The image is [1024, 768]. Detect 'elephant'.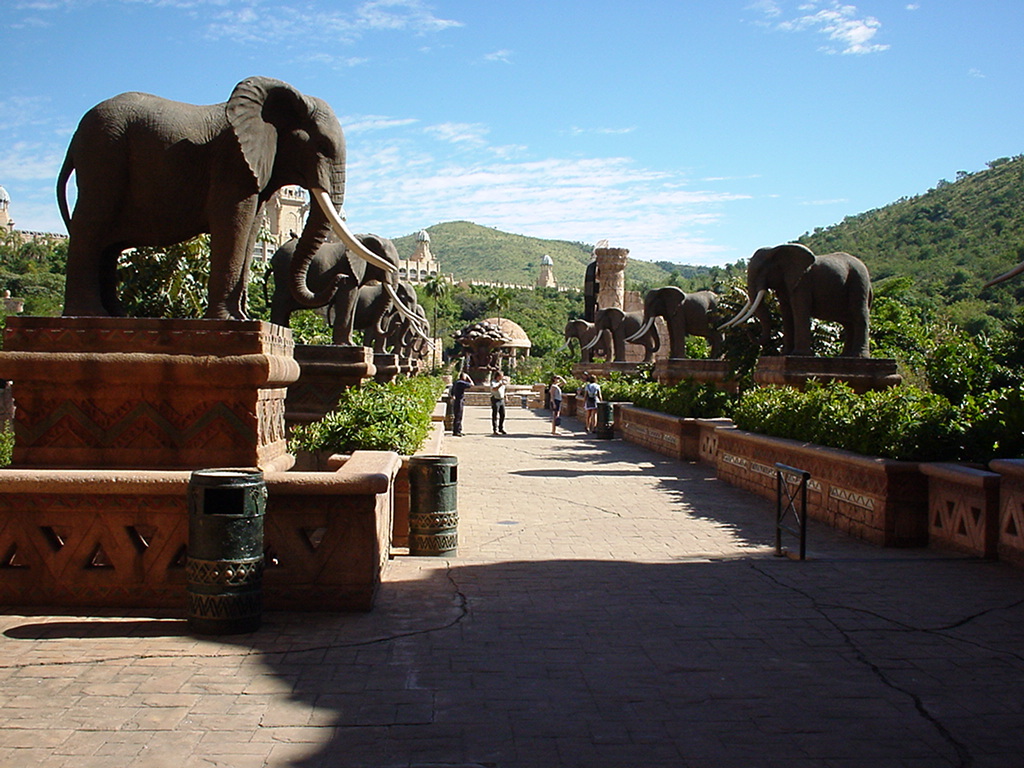
Detection: region(355, 280, 431, 355).
